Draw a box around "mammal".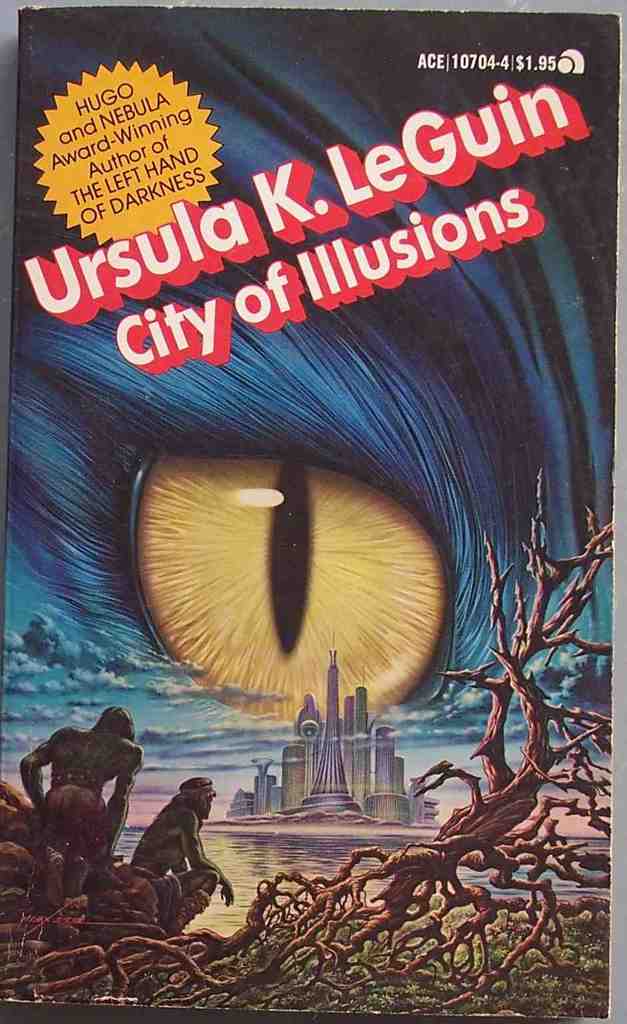
BBox(20, 697, 151, 874).
